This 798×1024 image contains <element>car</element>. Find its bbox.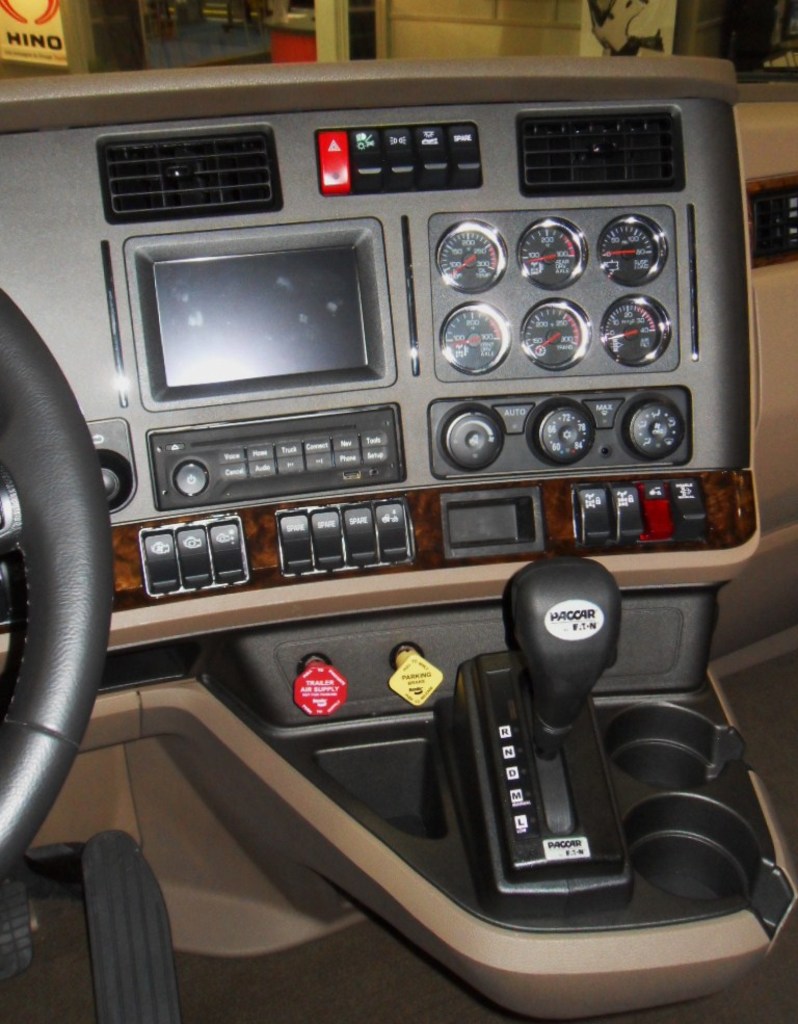
[0, 0, 797, 1023].
